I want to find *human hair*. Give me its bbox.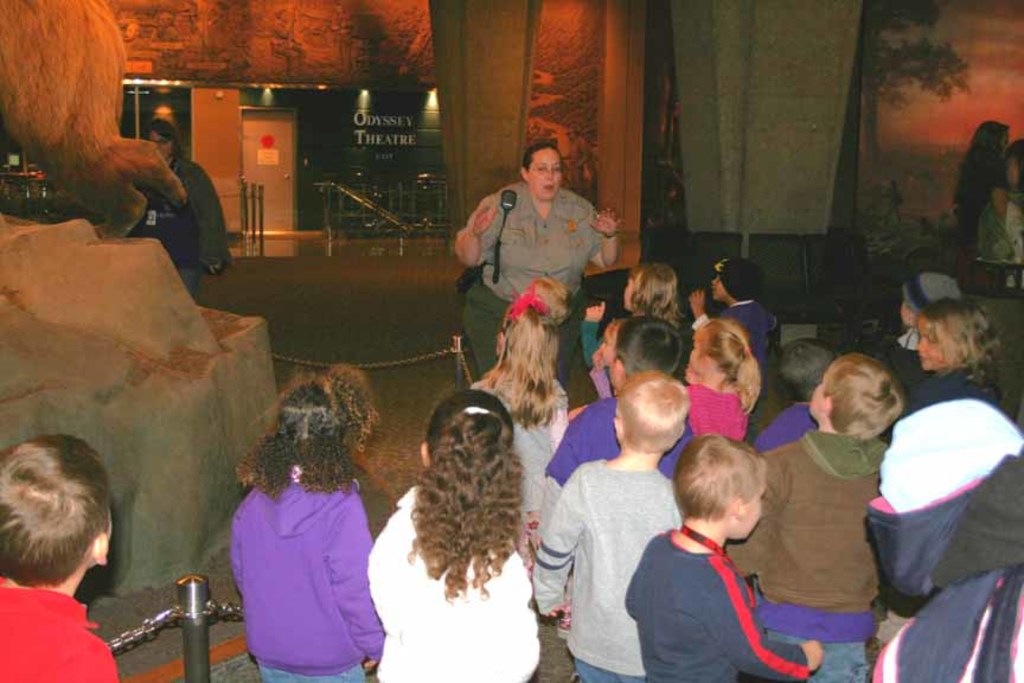
<region>141, 119, 191, 159</region>.
